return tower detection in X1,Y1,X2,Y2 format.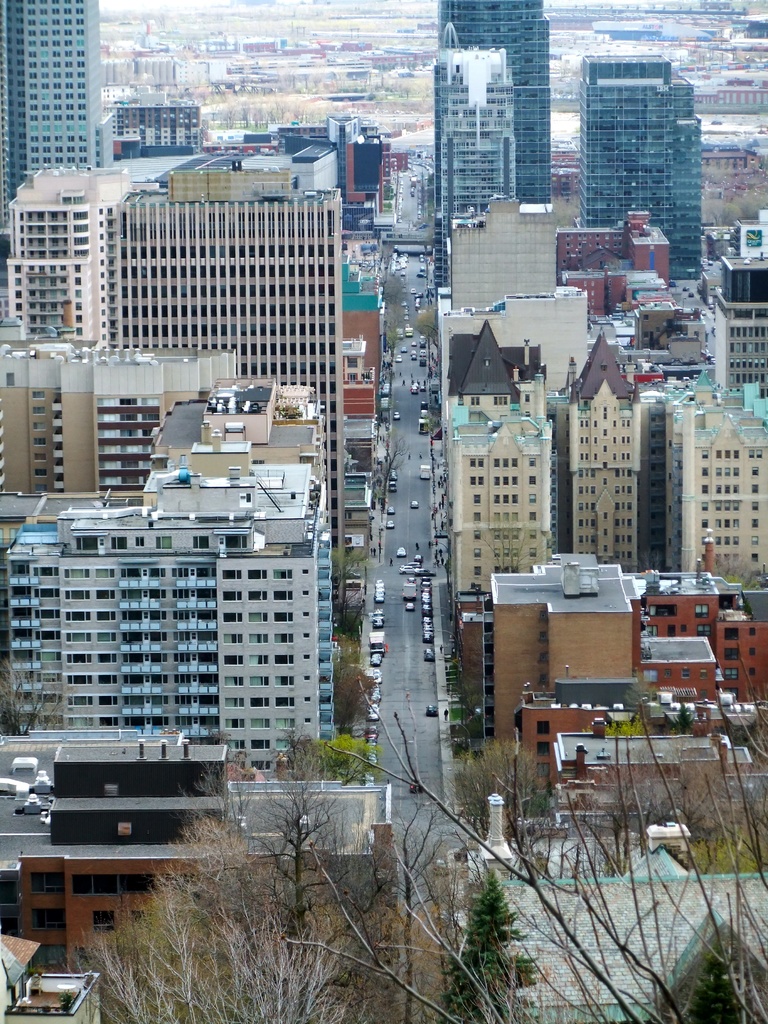
441,321,543,591.
